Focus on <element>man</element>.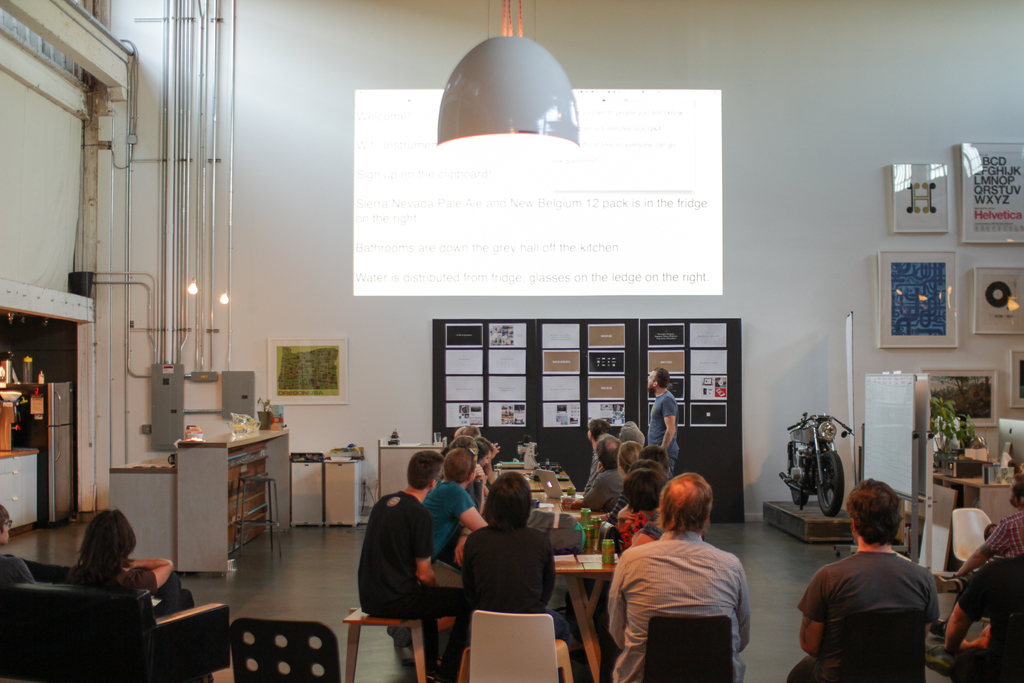
Focused at 645 367 684 473.
